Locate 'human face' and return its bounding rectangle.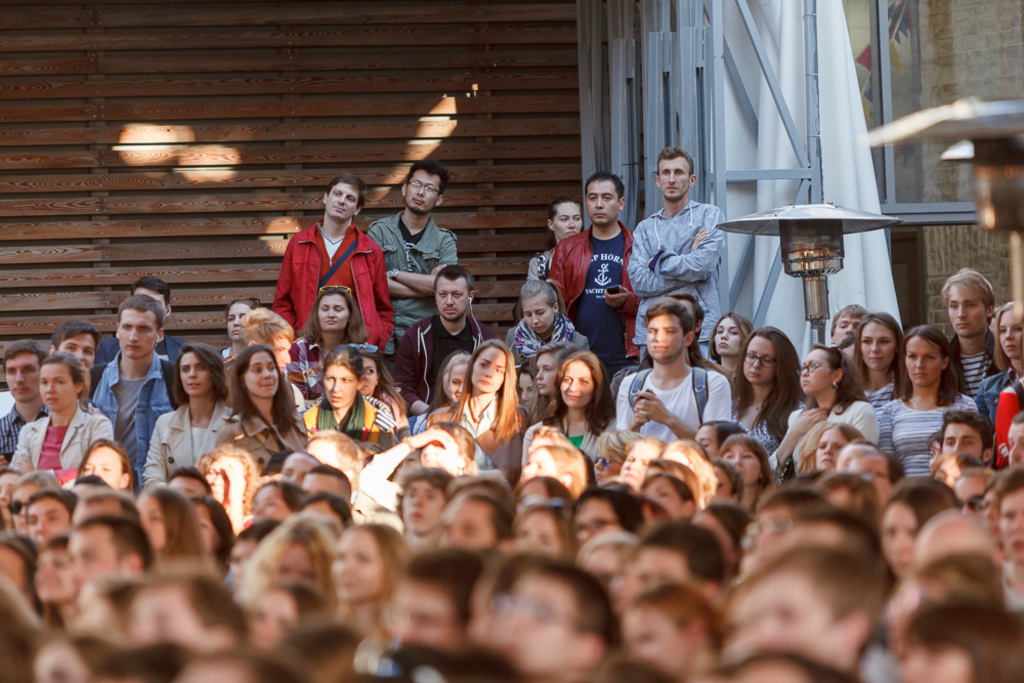
(left=282, top=460, right=311, bottom=484).
